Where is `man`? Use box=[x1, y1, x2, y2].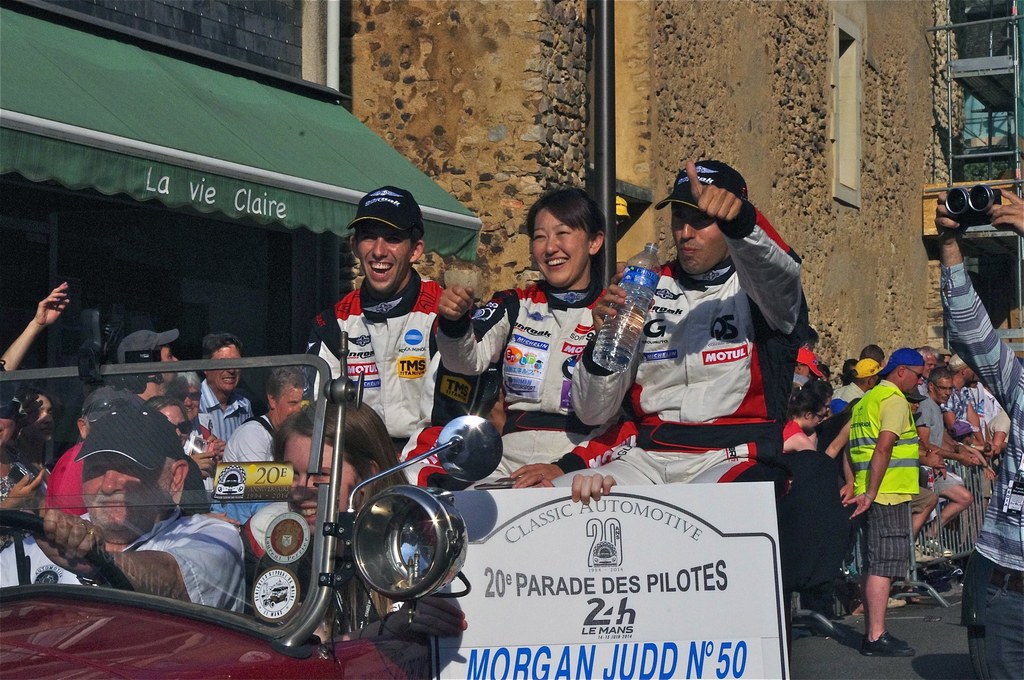
box=[618, 149, 836, 500].
